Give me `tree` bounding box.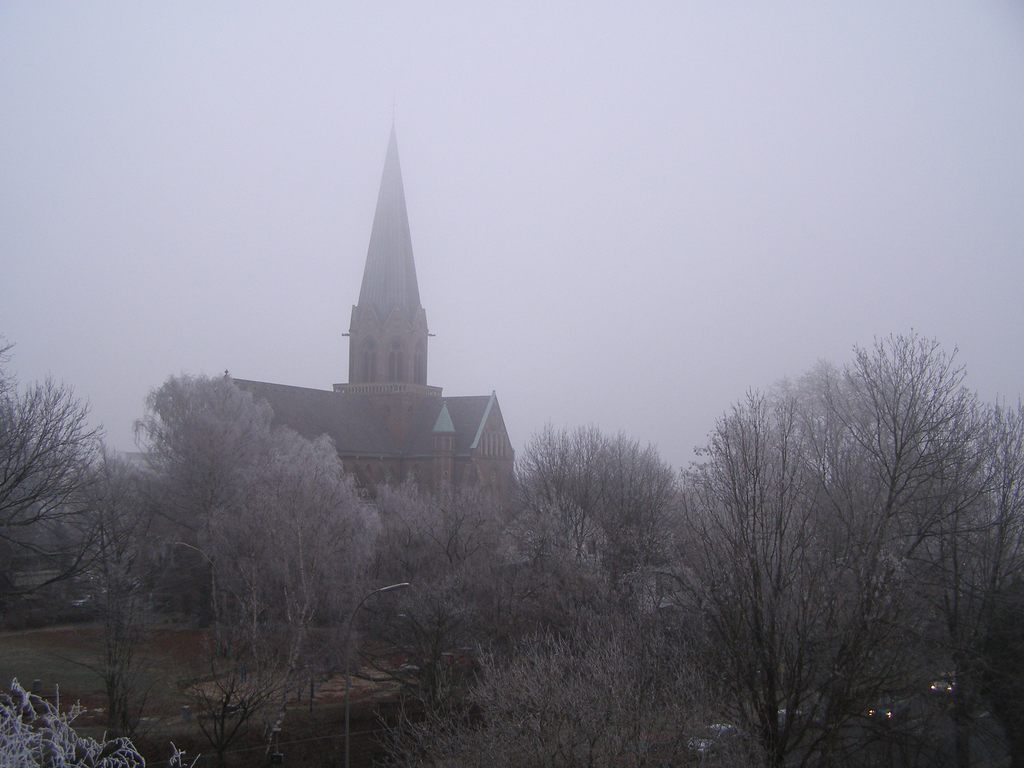
region(0, 339, 129, 637).
